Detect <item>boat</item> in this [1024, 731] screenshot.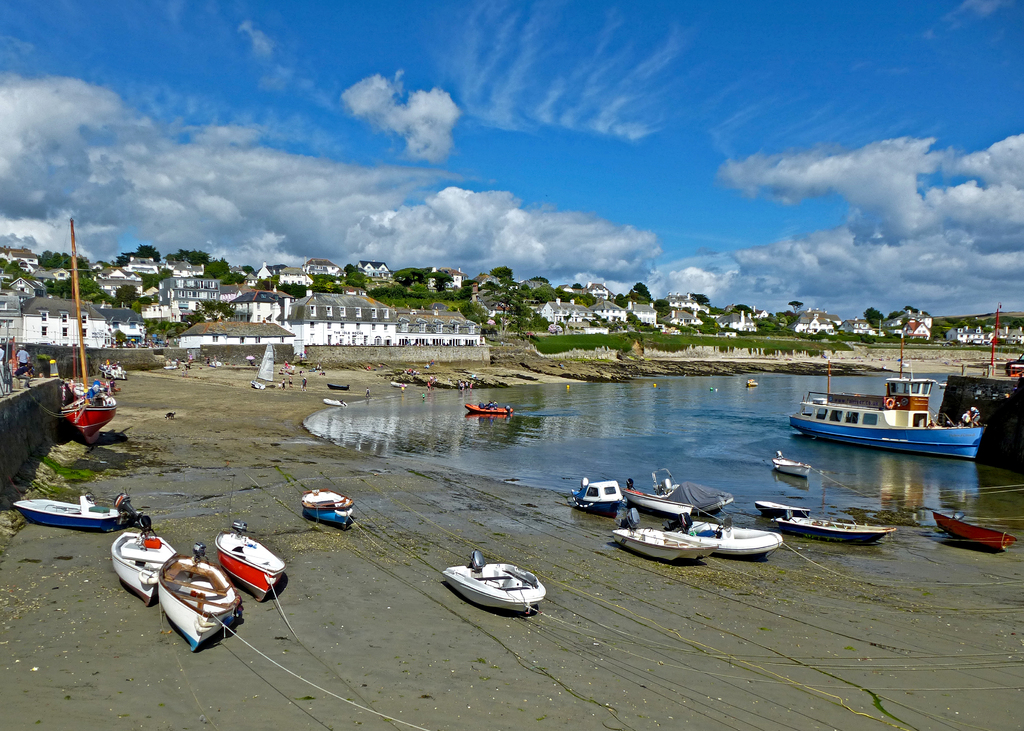
Detection: bbox=(249, 341, 276, 389).
